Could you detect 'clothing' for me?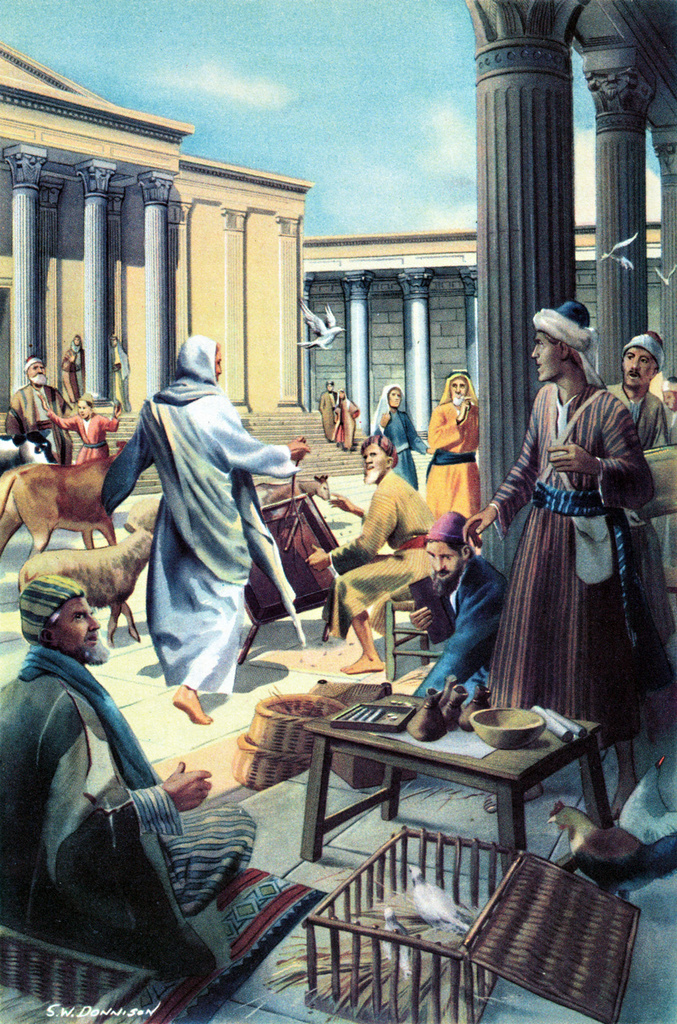
Detection result: 60, 336, 83, 405.
